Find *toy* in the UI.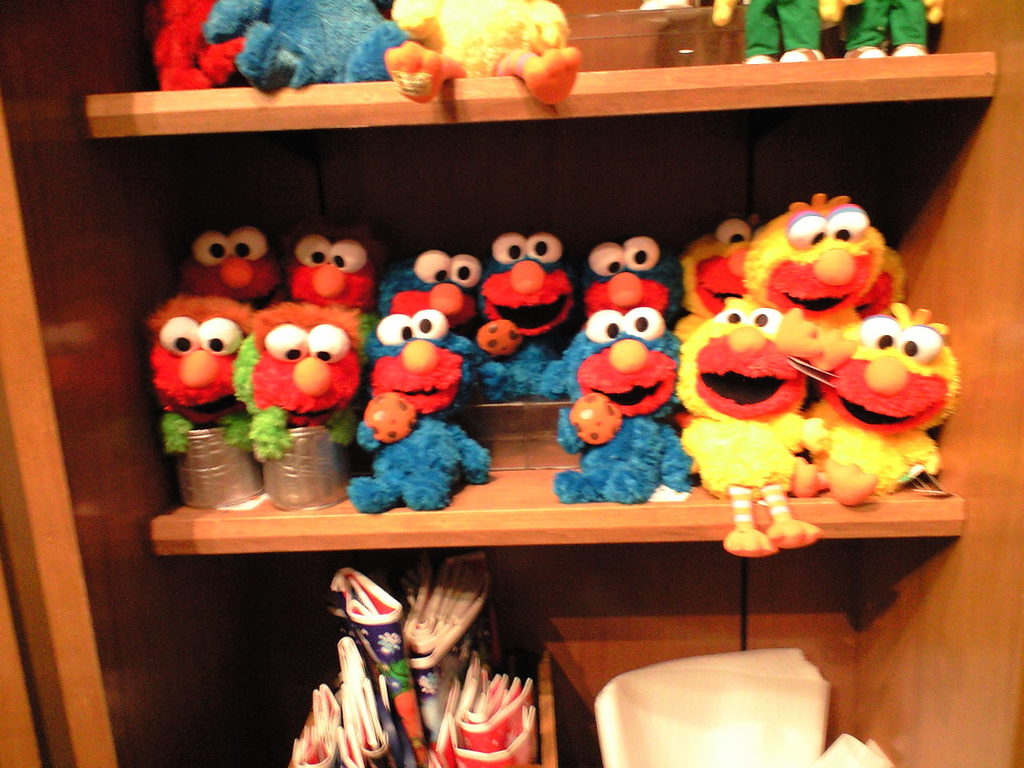
UI element at <bbox>474, 233, 574, 403</bbox>.
